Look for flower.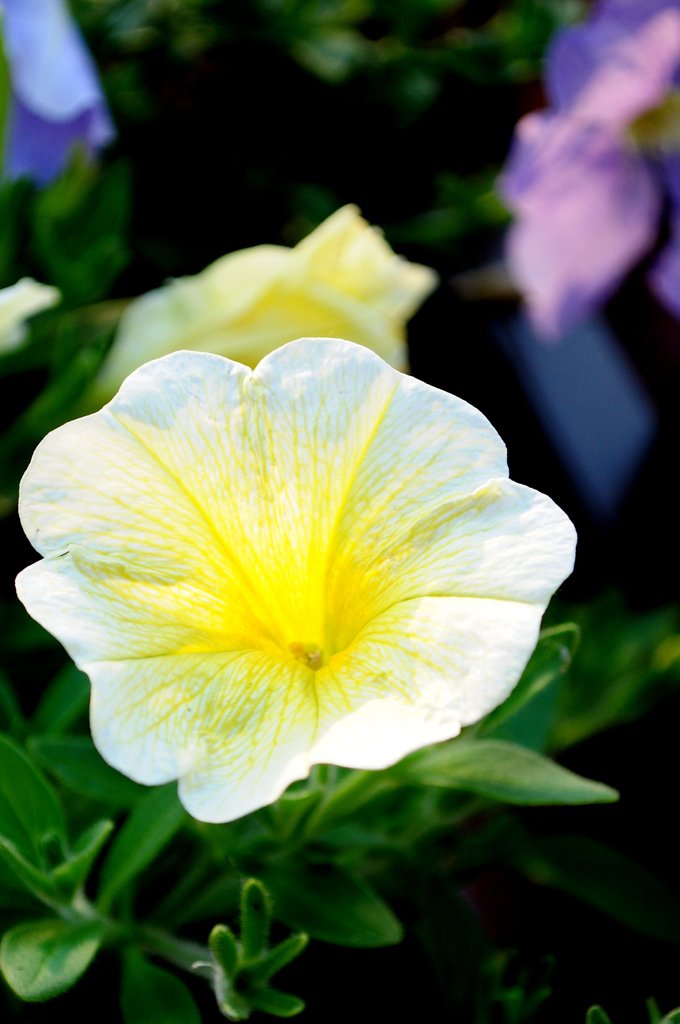
Found: 496, 0, 679, 335.
